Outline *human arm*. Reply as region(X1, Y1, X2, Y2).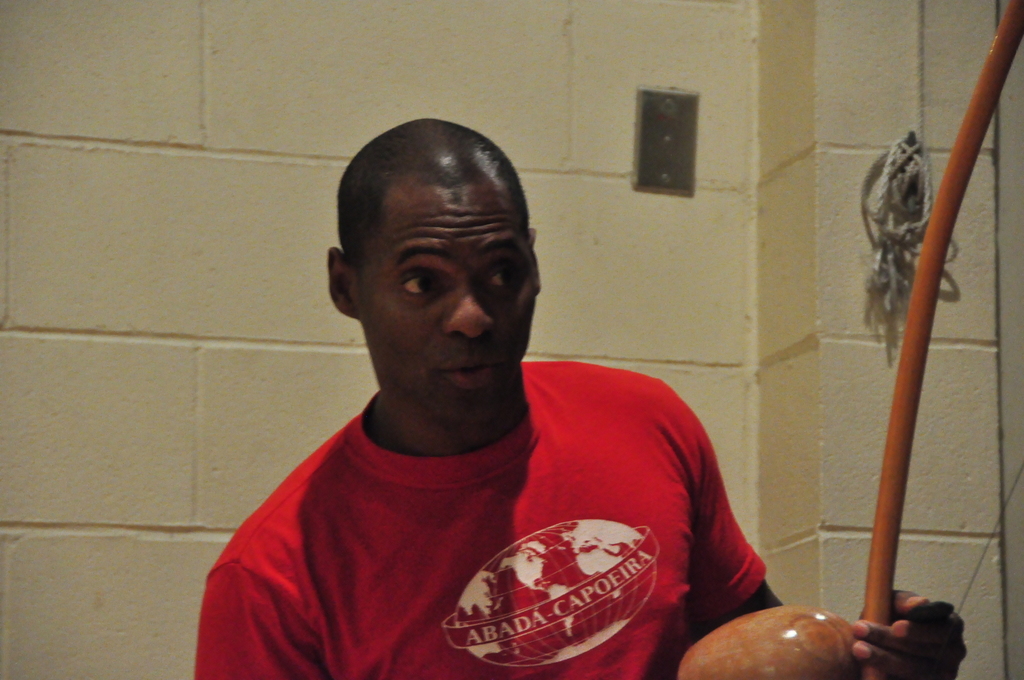
region(190, 557, 330, 679).
